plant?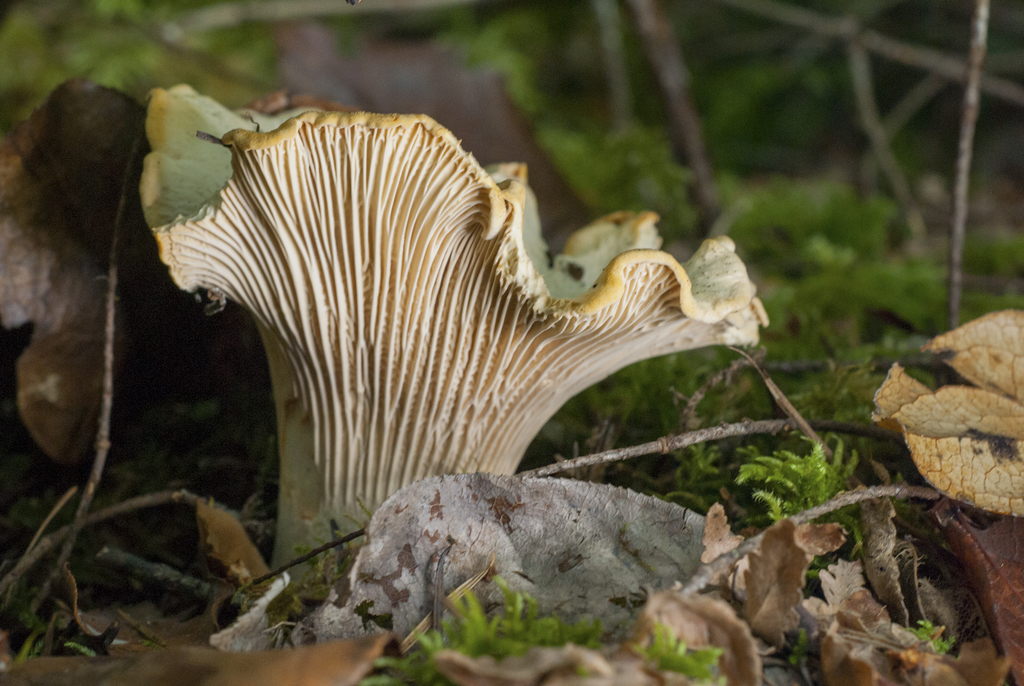
734:418:895:601
